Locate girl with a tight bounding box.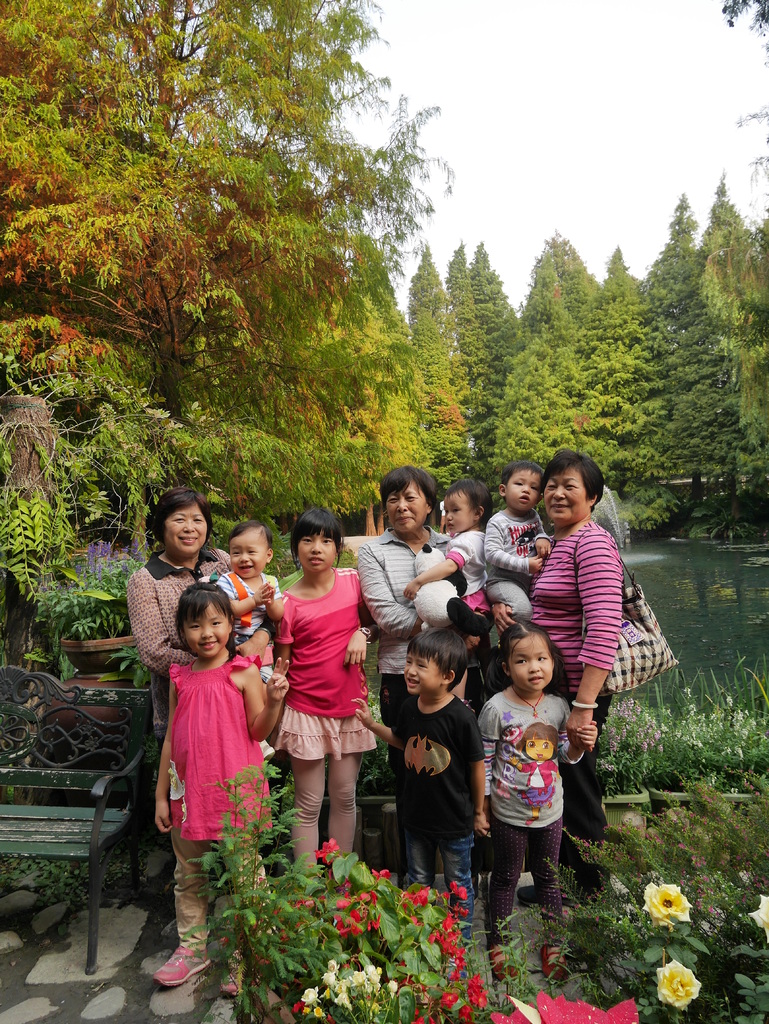
pyautogui.locateOnScreen(478, 621, 598, 979).
